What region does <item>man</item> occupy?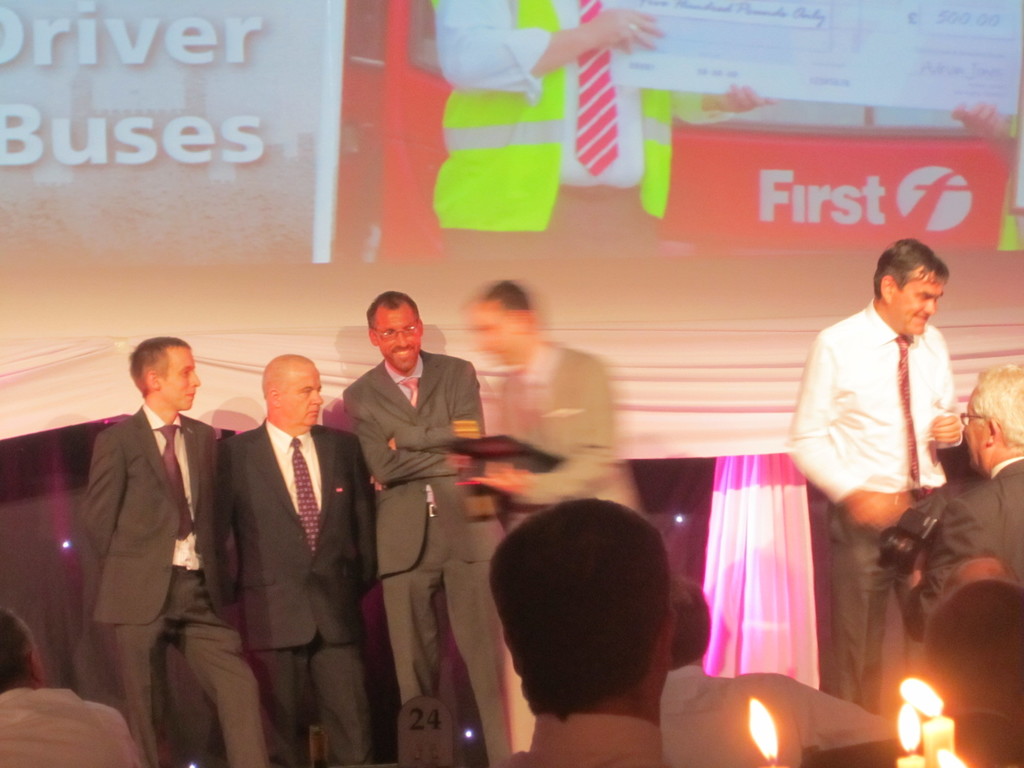
488/497/673/767.
